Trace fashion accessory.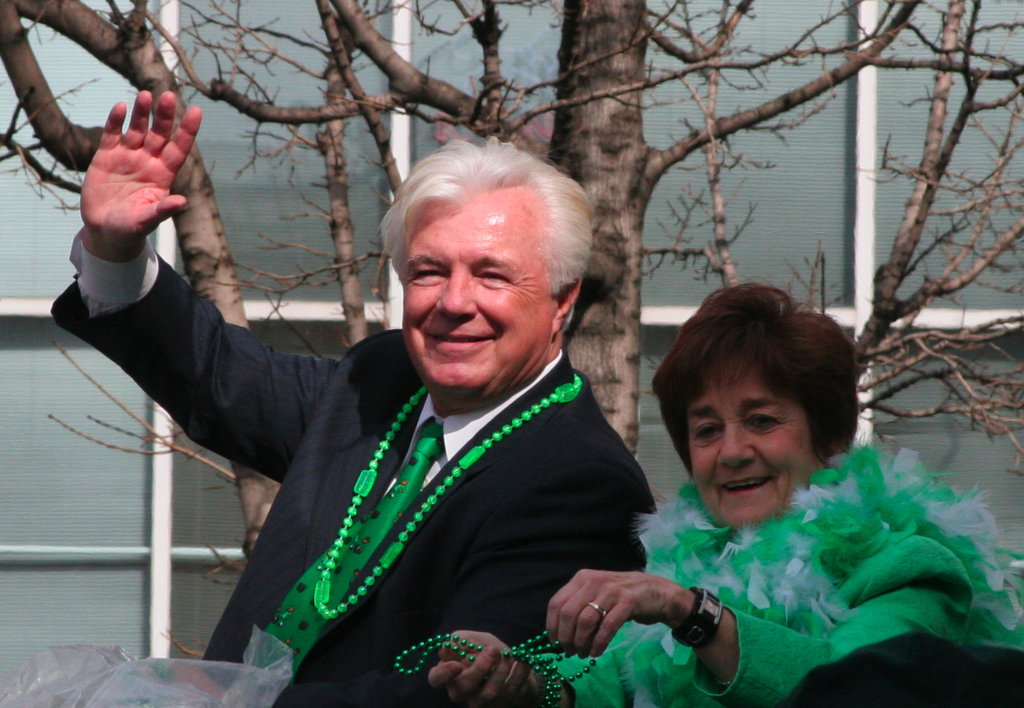
Traced to box=[310, 382, 584, 622].
